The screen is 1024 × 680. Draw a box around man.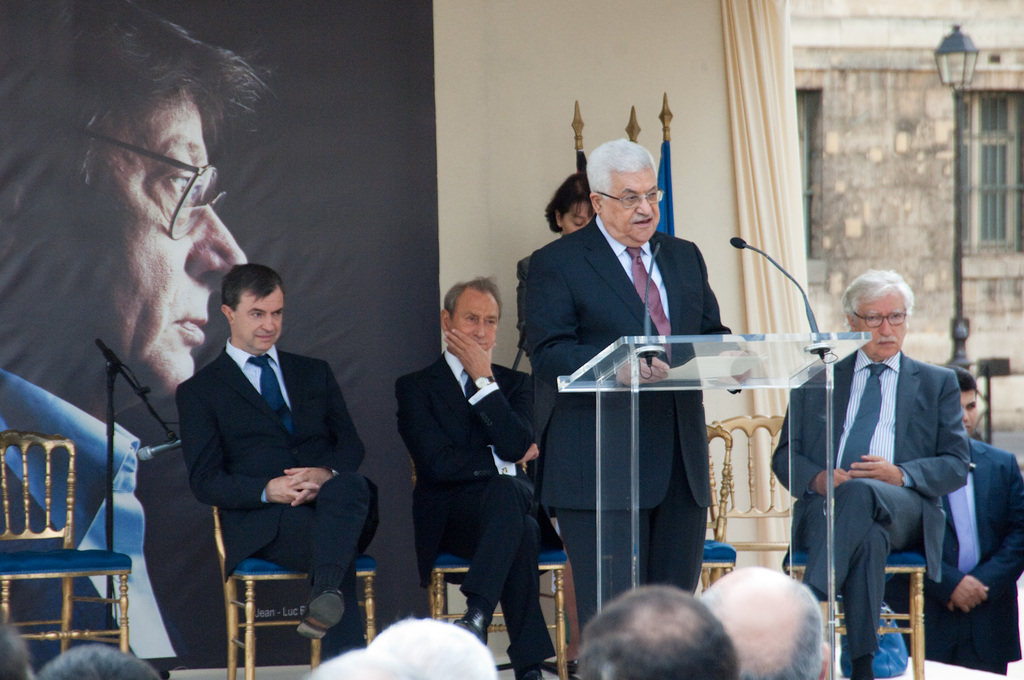
882:366:1023:679.
